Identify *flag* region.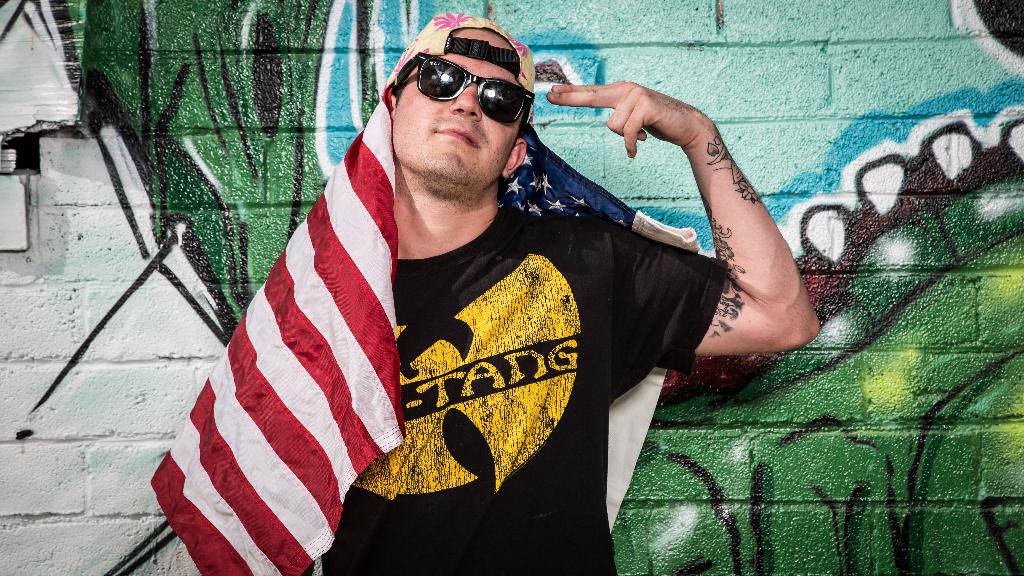
Region: (147,42,697,575).
